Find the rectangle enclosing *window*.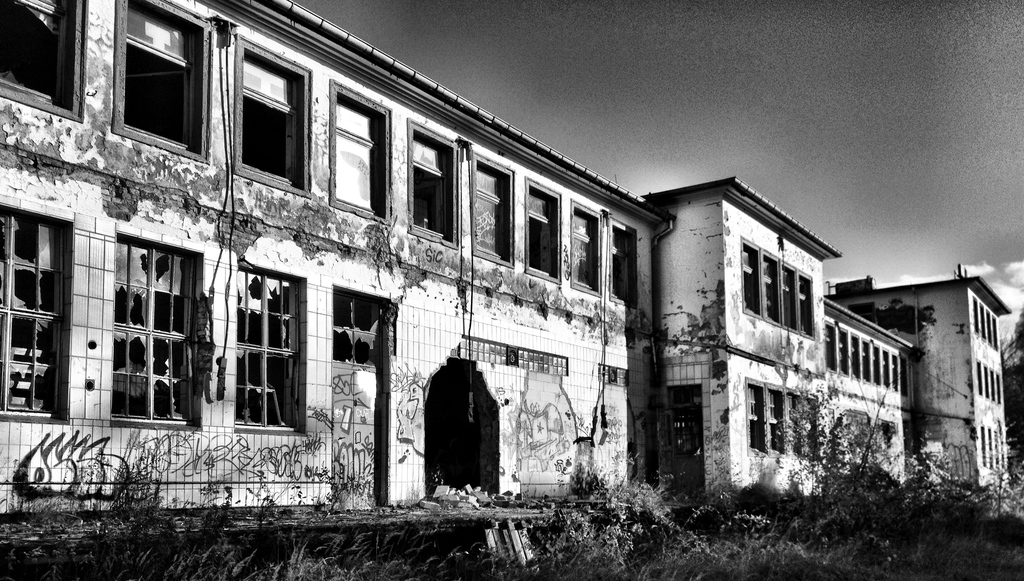
(left=597, top=365, right=631, bottom=383).
